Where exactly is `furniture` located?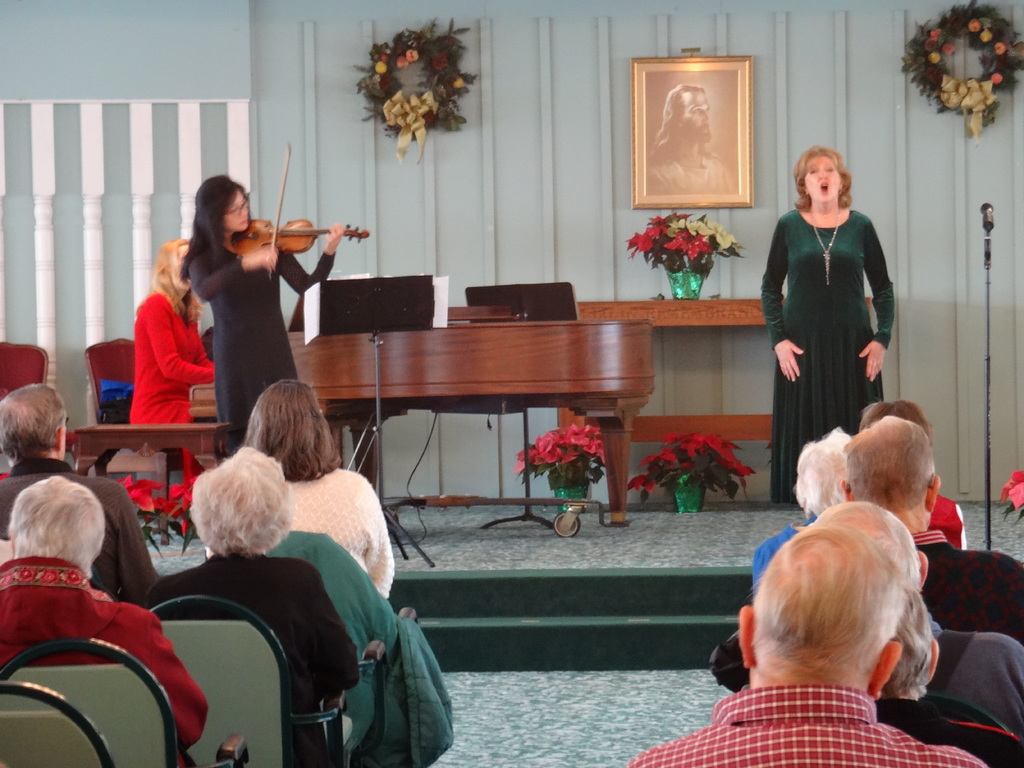
Its bounding box is bbox(83, 339, 134, 421).
